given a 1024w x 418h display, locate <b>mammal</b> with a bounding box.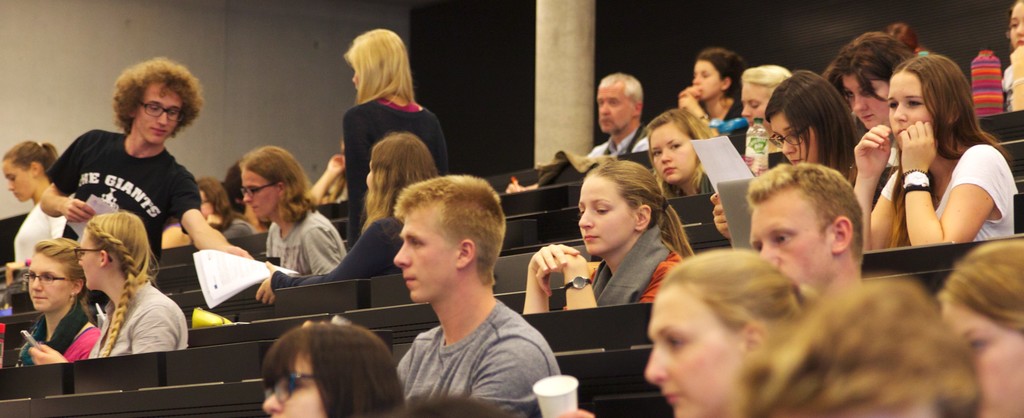
Located: rect(1000, 1, 1023, 113).
